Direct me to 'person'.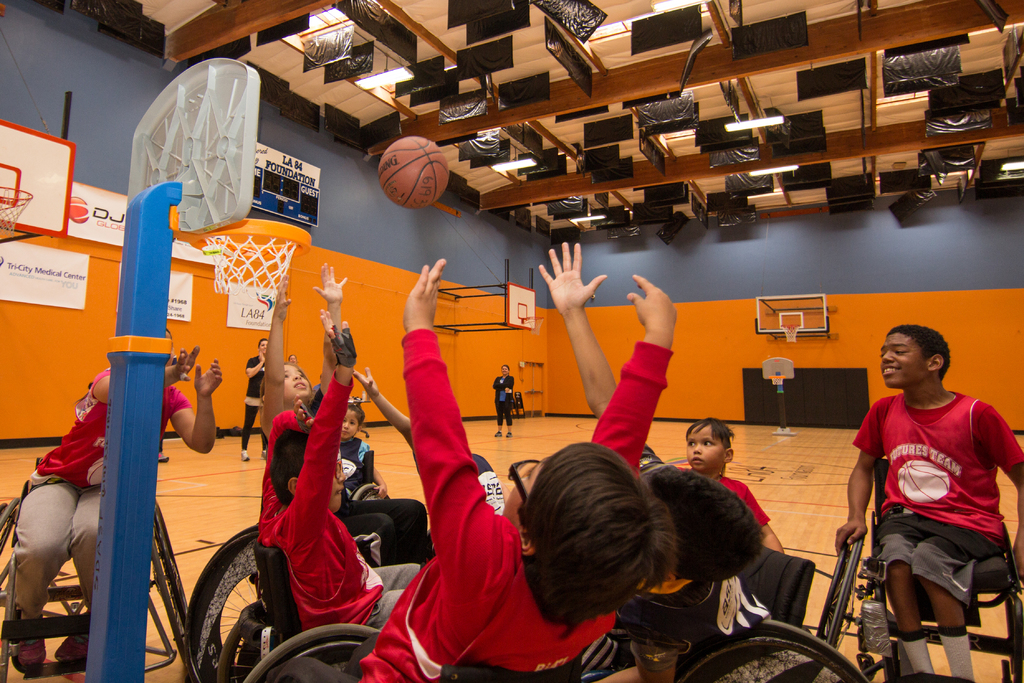
Direction: 535/243/756/682.
